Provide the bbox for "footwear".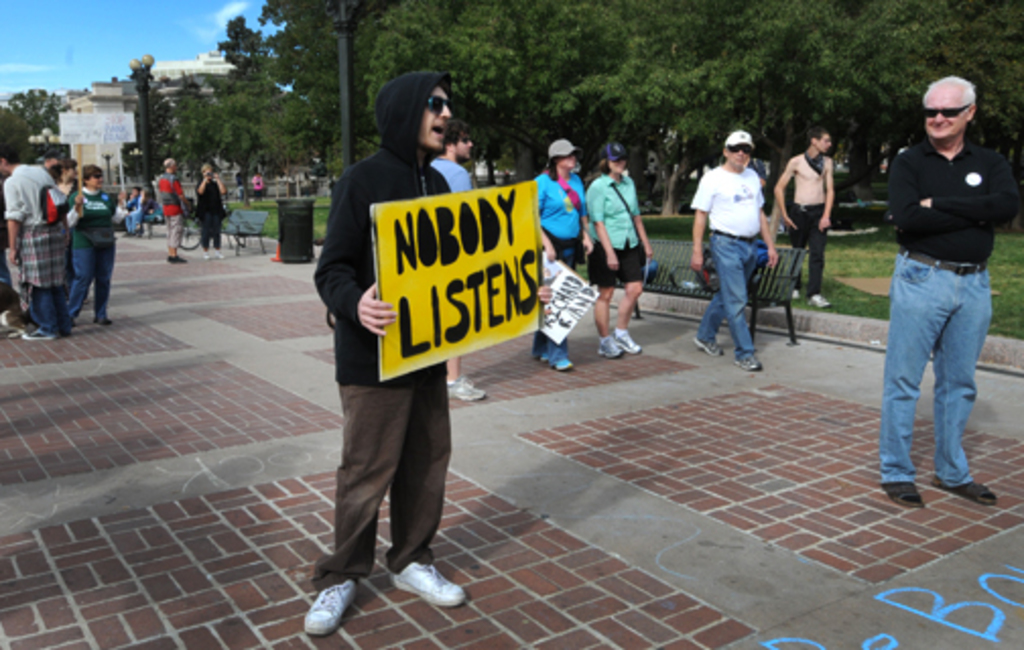
pyautogui.locateOnScreen(880, 481, 926, 506).
